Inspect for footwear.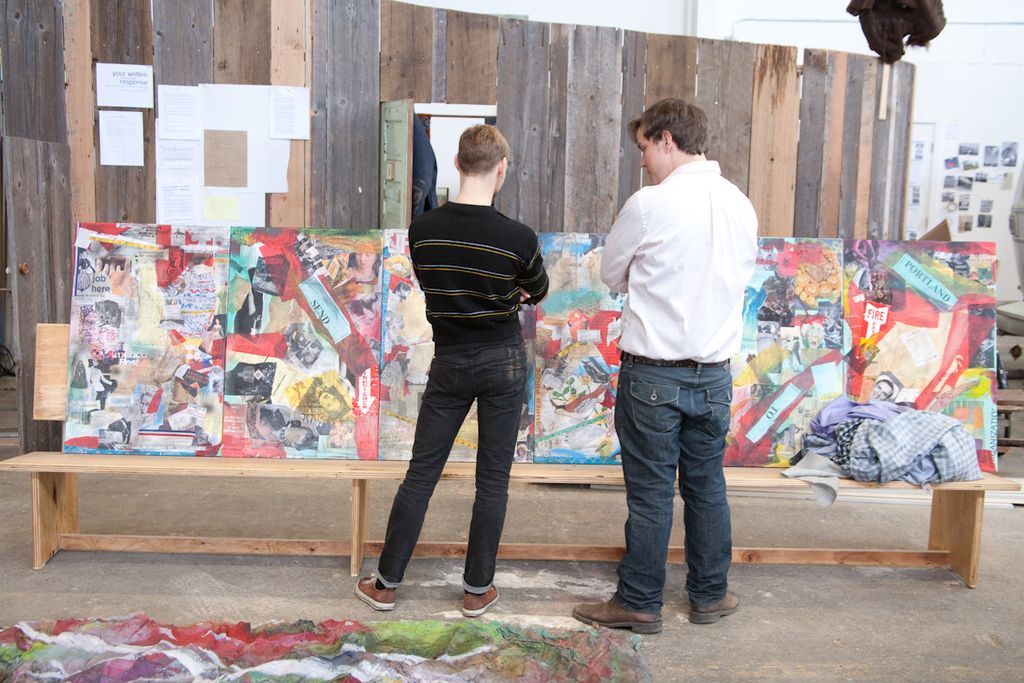
Inspection: [357, 575, 400, 613].
